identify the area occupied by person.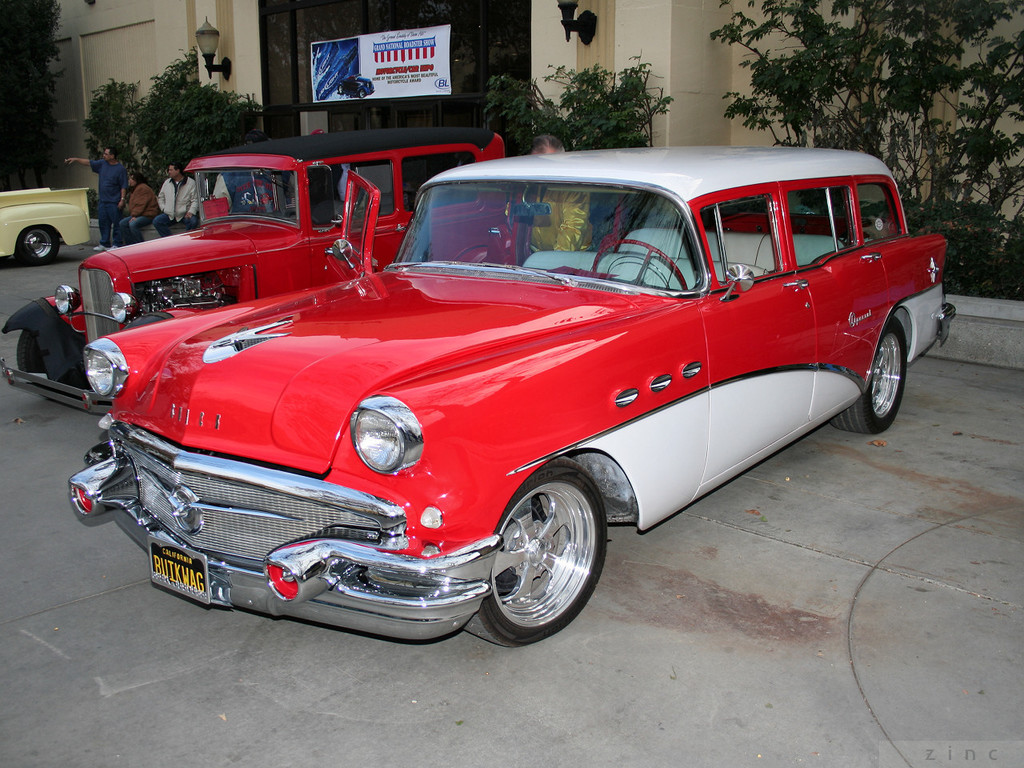
Area: <region>62, 142, 126, 243</region>.
